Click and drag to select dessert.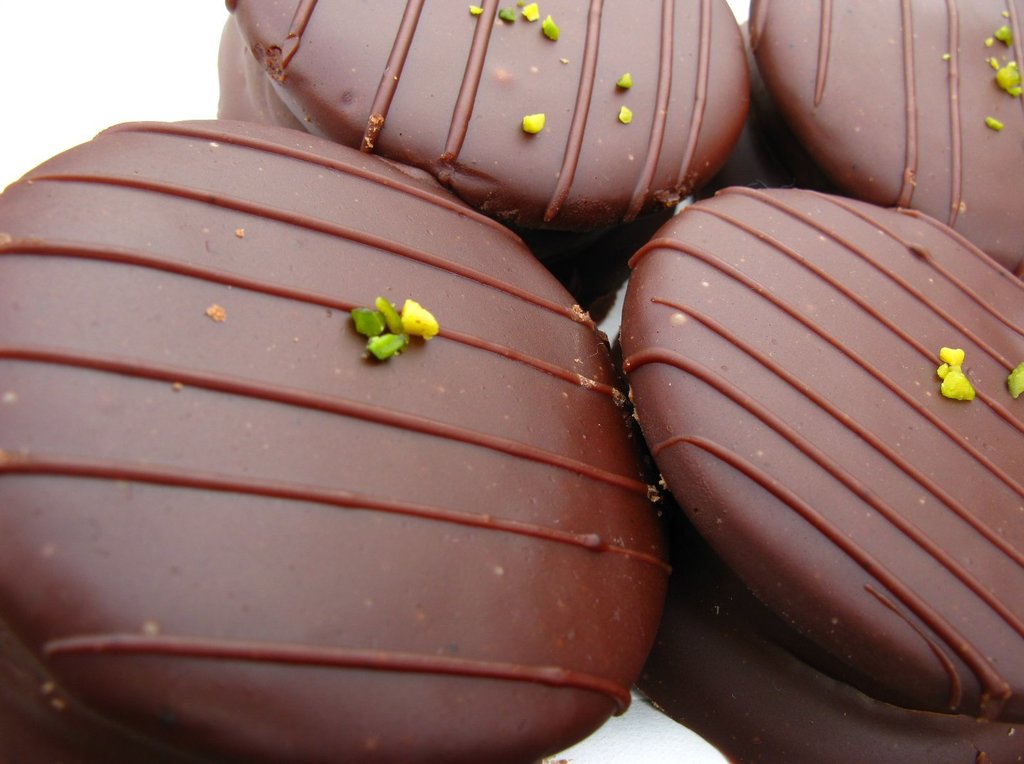
Selection: {"x1": 623, "y1": 184, "x2": 1023, "y2": 763}.
